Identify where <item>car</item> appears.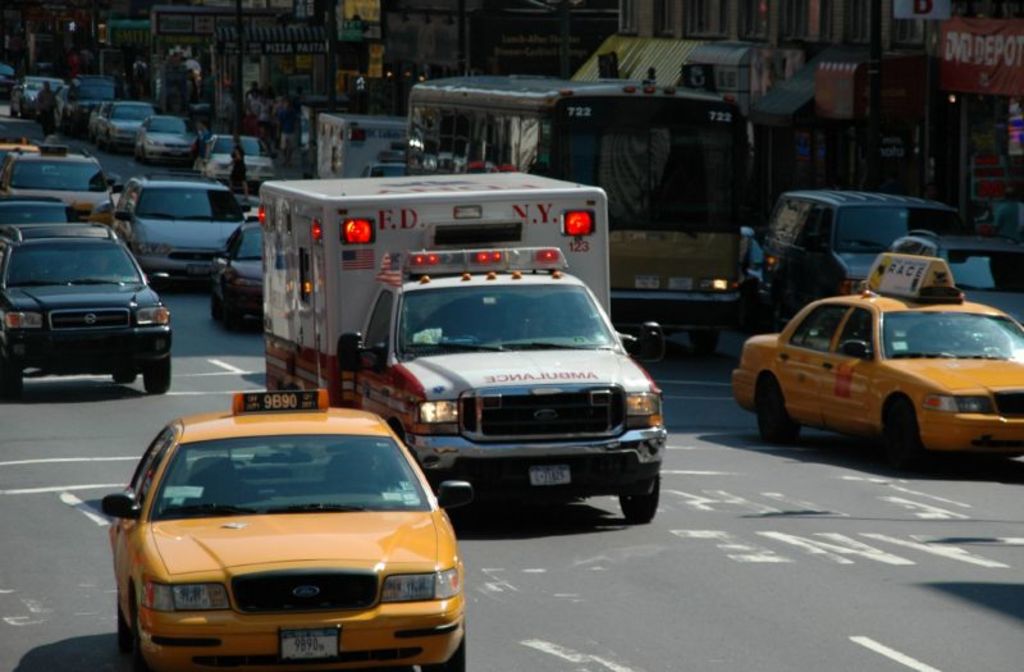
Appears at x1=728, y1=248, x2=1023, y2=462.
